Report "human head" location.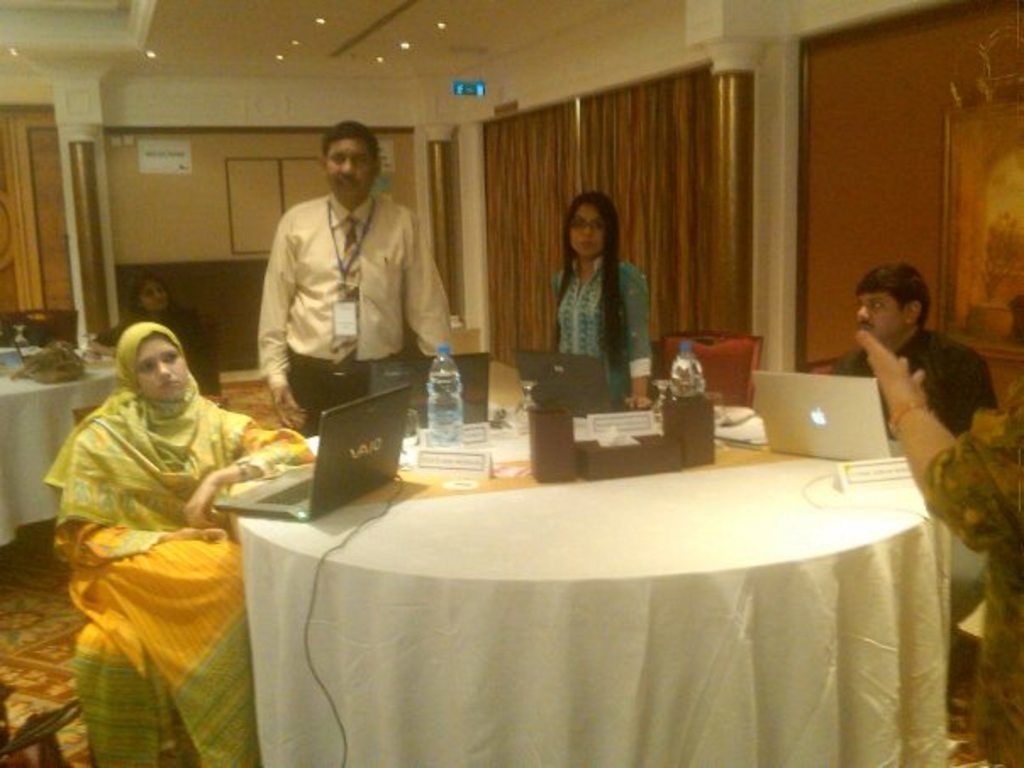
Report: (115, 317, 190, 402).
